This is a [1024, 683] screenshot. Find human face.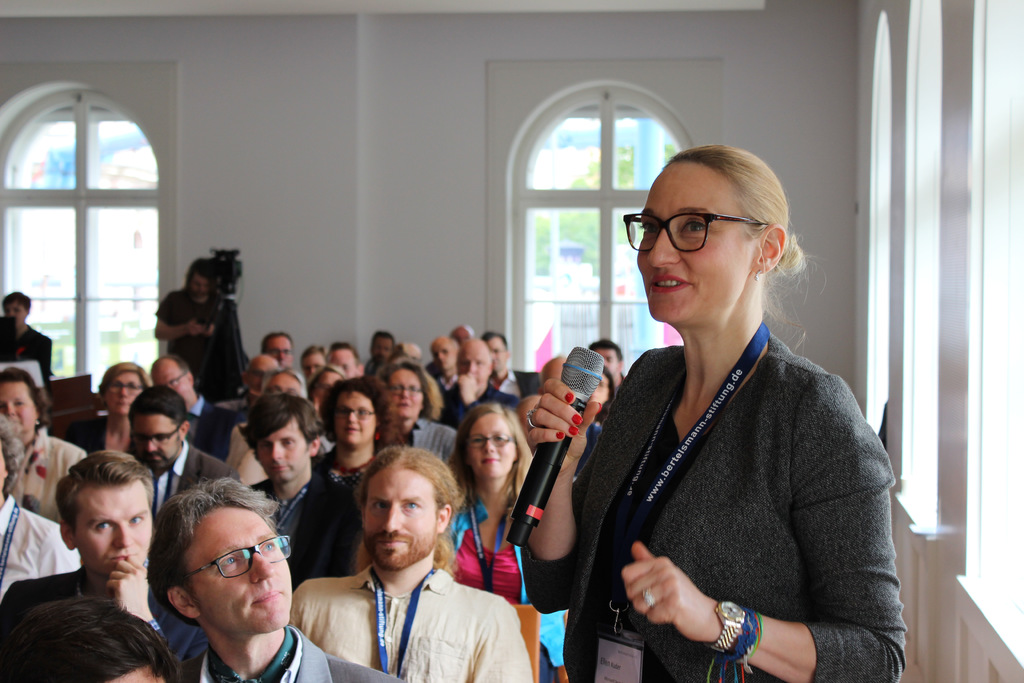
Bounding box: [269,374,300,393].
